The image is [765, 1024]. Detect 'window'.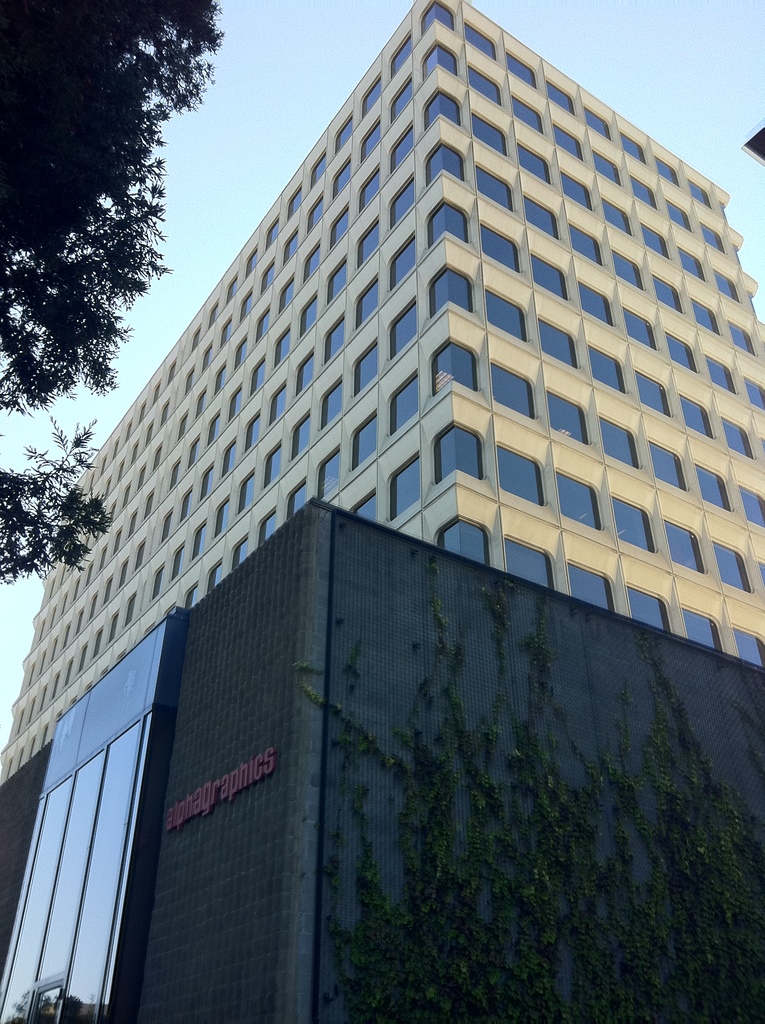
Detection: left=242, top=248, right=259, bottom=279.
